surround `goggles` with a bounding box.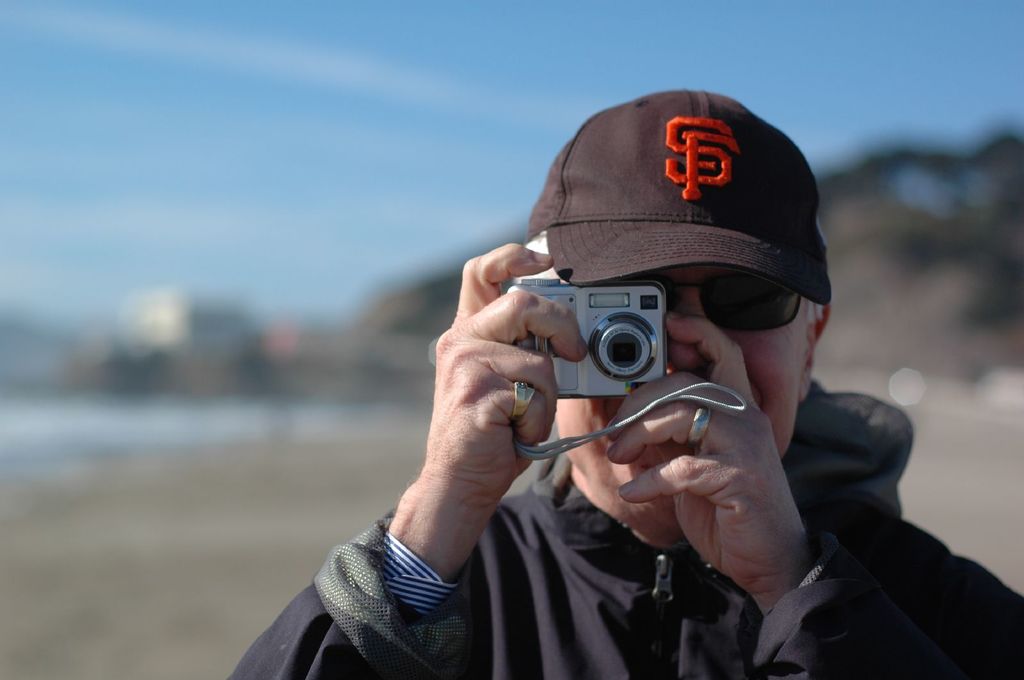
658,269,799,333.
